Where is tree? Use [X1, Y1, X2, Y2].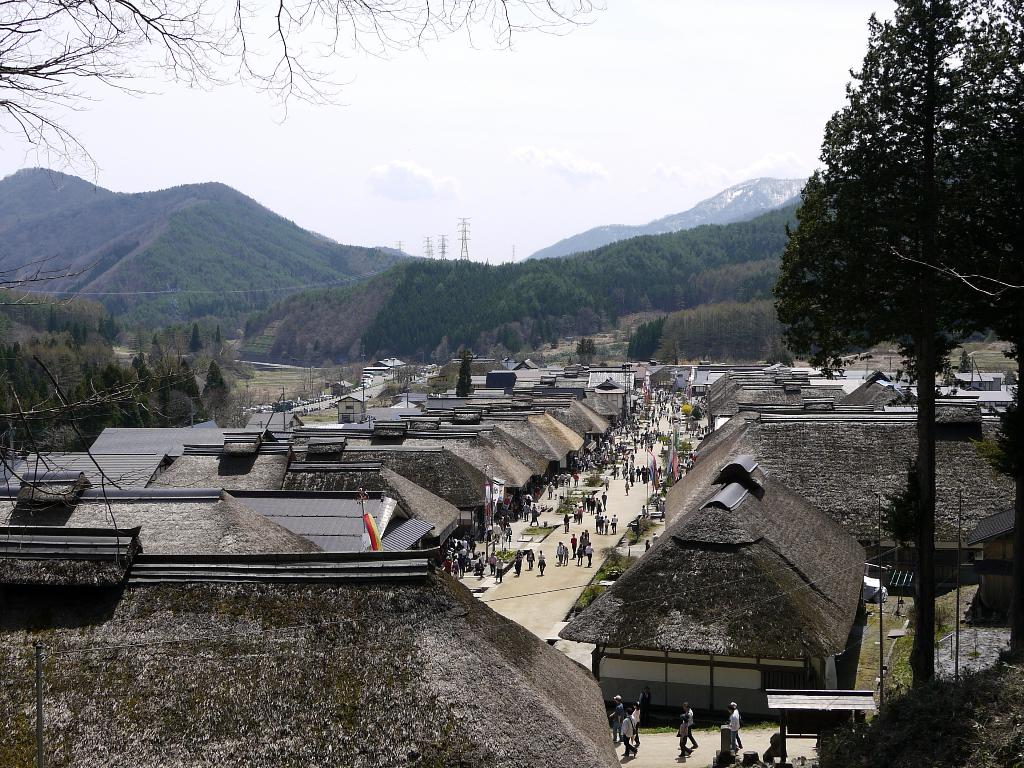
[374, 388, 388, 406].
